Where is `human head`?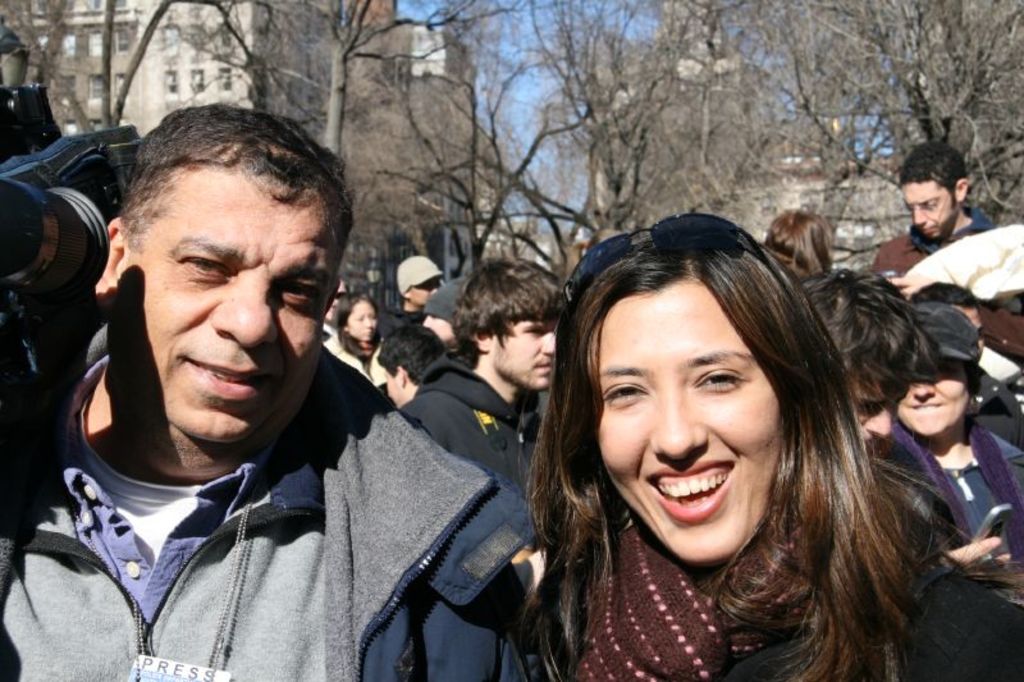
<box>335,289,385,343</box>.
